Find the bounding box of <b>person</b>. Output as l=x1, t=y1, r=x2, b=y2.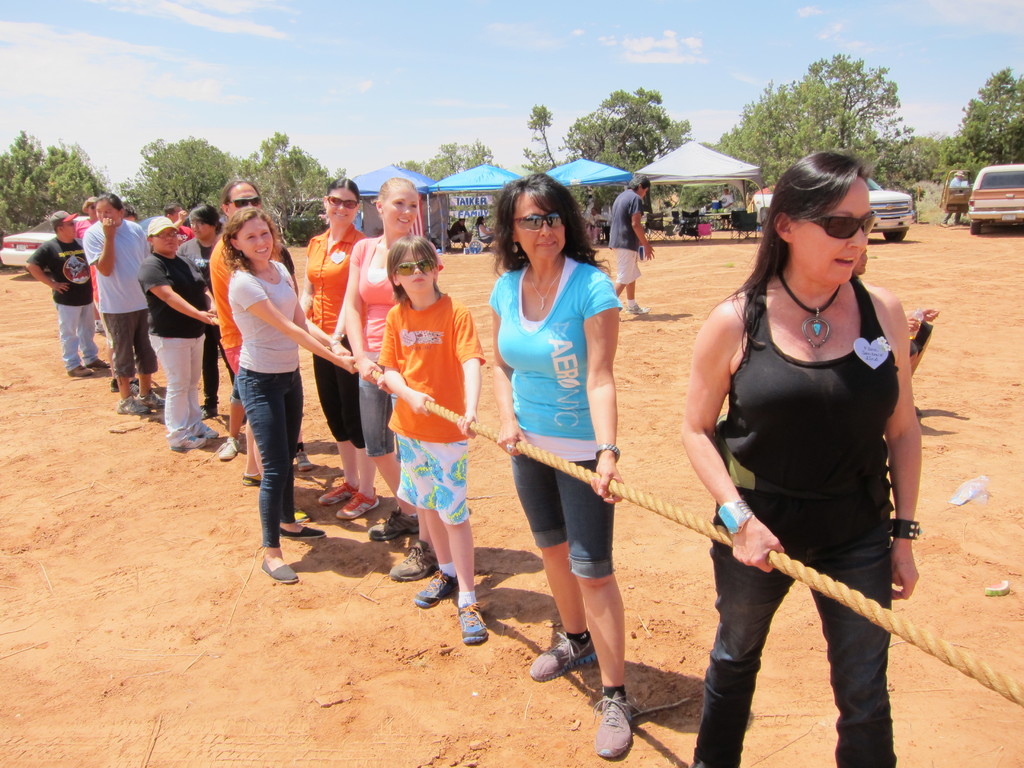
l=682, t=148, r=922, b=767.
